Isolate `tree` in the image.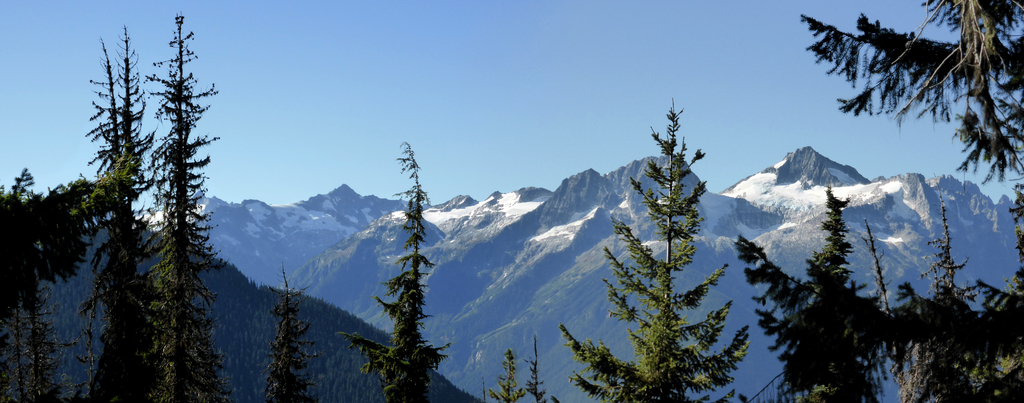
Isolated region: (556,96,749,402).
